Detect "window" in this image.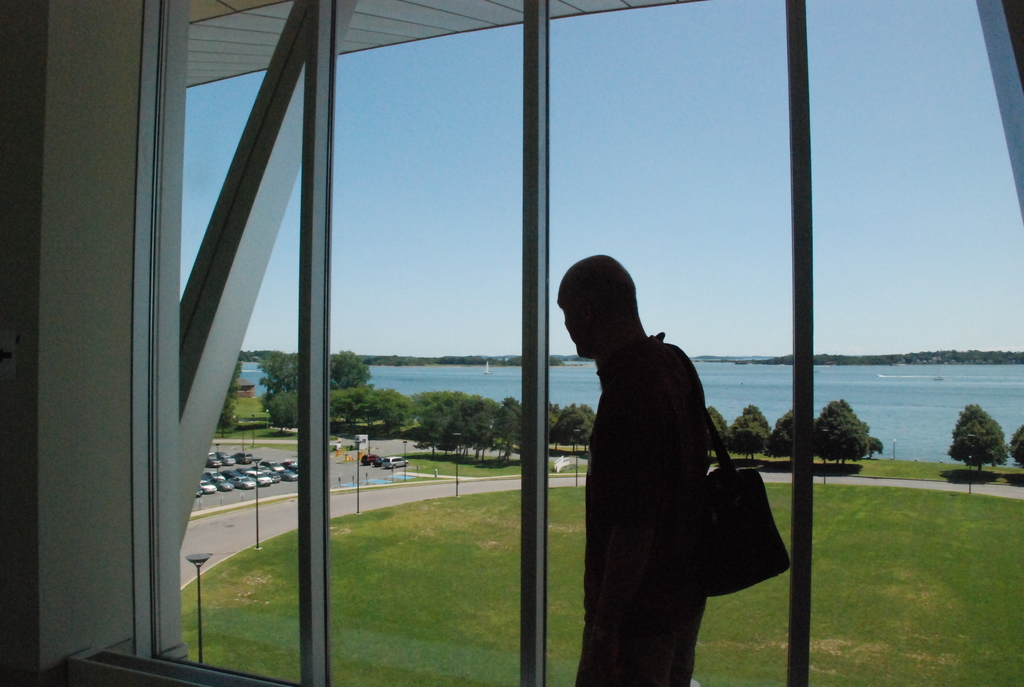
Detection: bbox=(147, 0, 1023, 686).
